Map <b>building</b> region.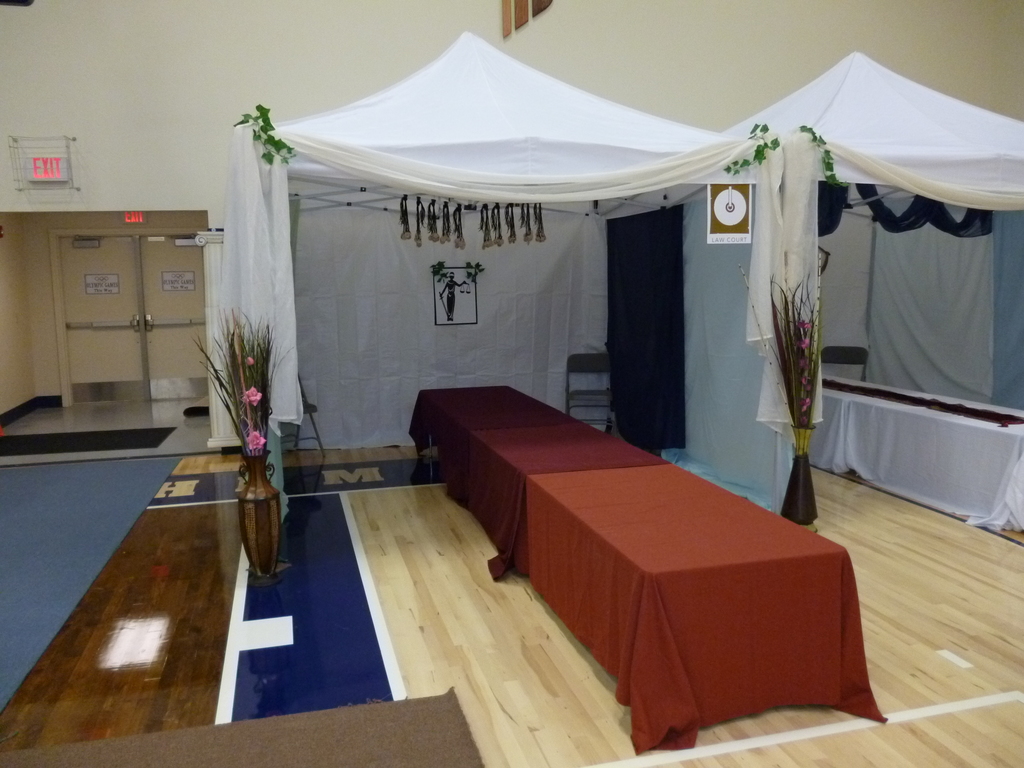
Mapped to <region>0, 0, 1023, 767</region>.
